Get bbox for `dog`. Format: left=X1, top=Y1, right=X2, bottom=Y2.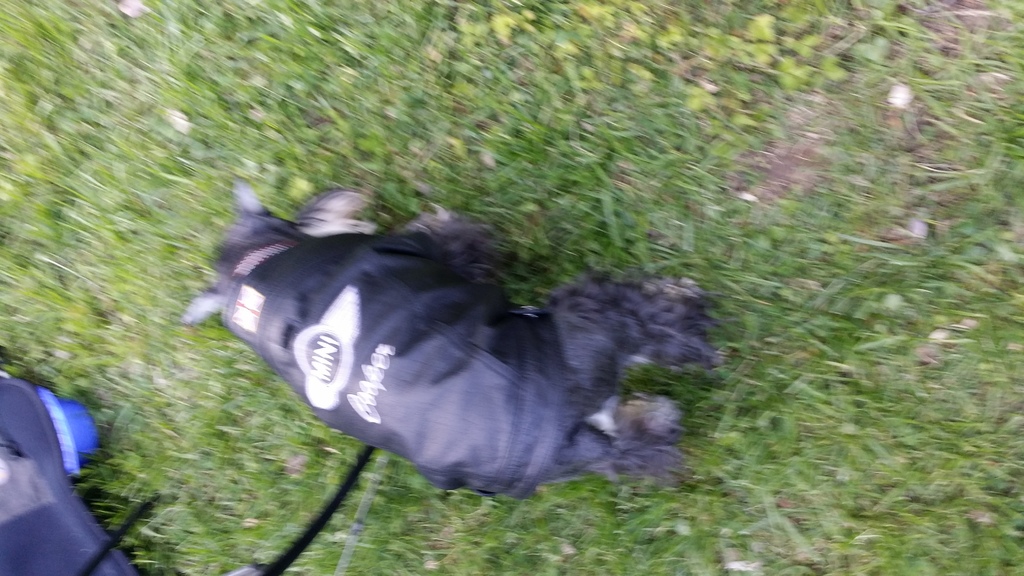
left=175, top=184, right=734, bottom=500.
